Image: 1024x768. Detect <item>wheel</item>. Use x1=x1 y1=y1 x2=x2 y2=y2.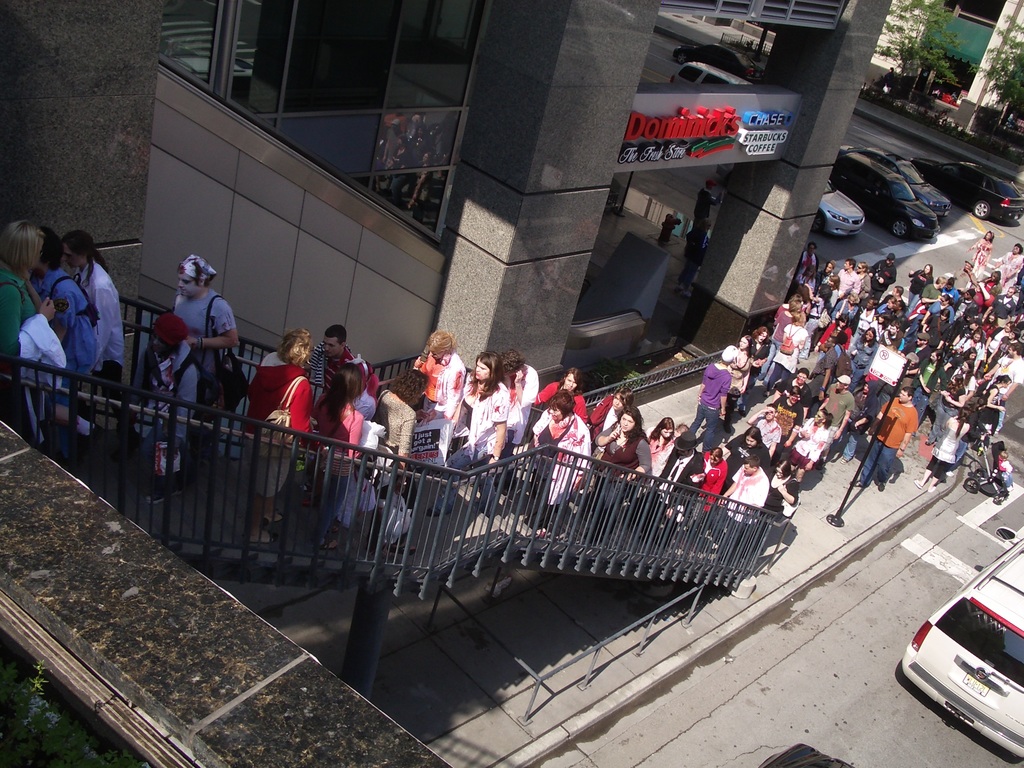
x1=976 y1=467 x2=986 y2=478.
